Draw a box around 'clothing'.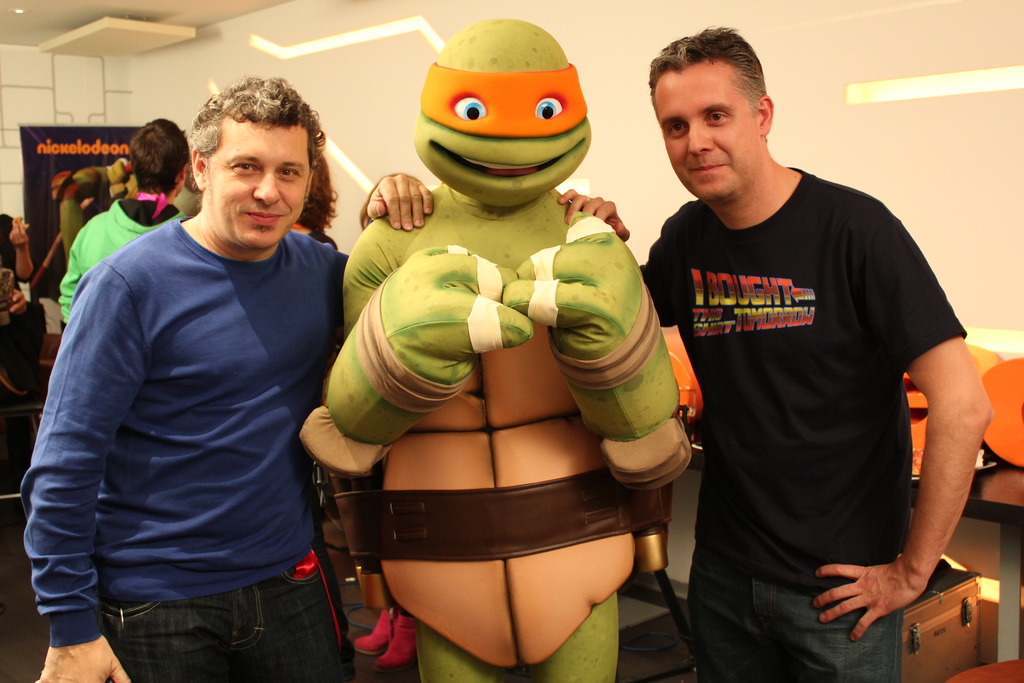
0/294/54/427.
